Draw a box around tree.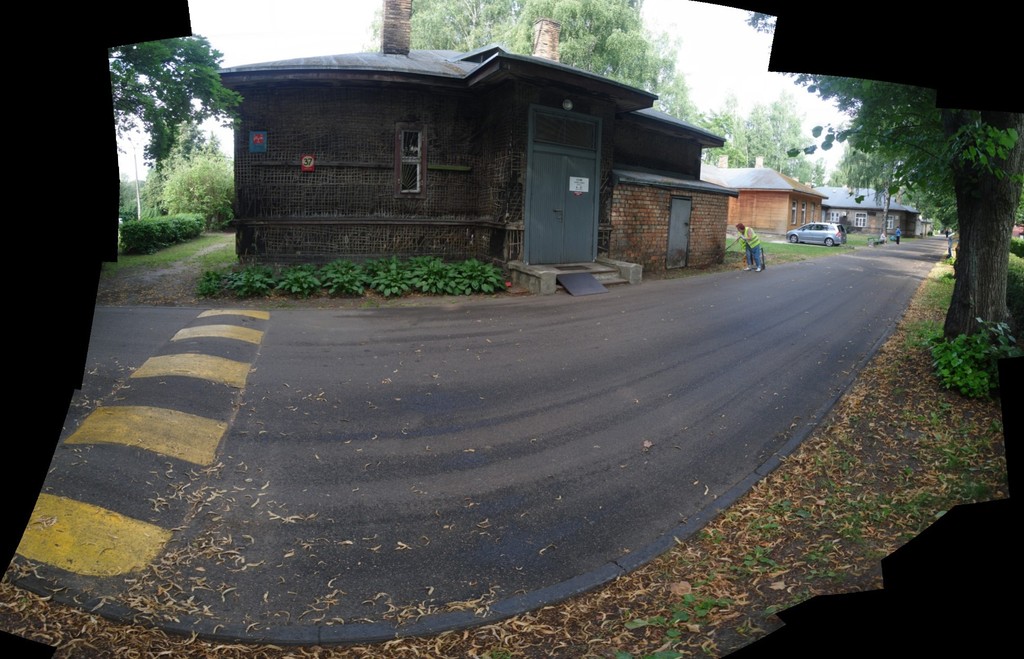
locate(156, 112, 243, 240).
